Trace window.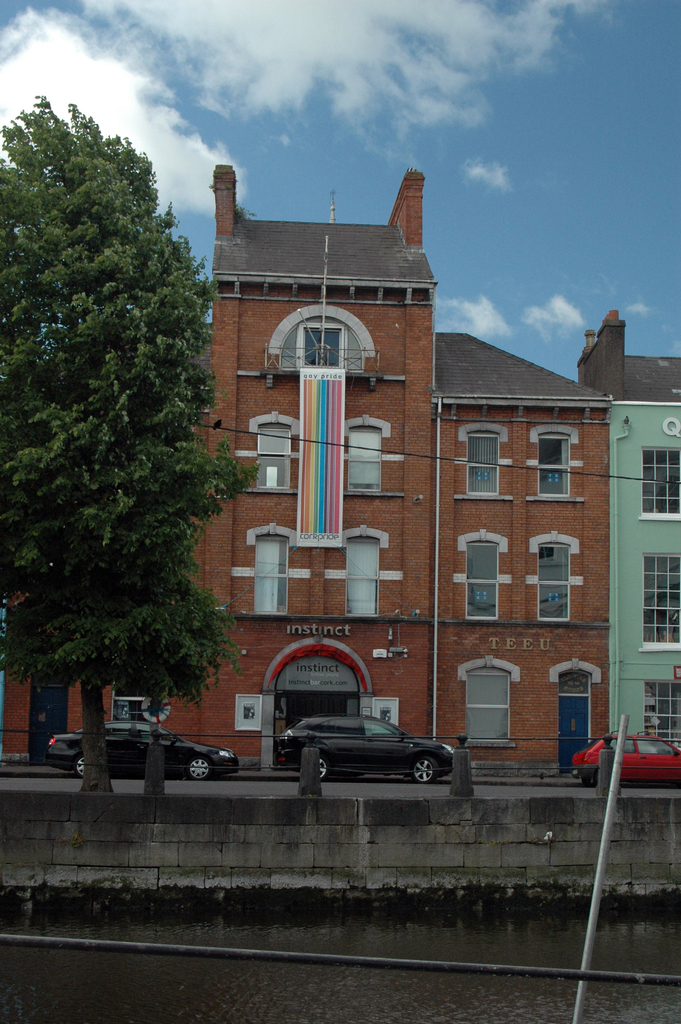
Traced to <region>636, 451, 680, 521</region>.
